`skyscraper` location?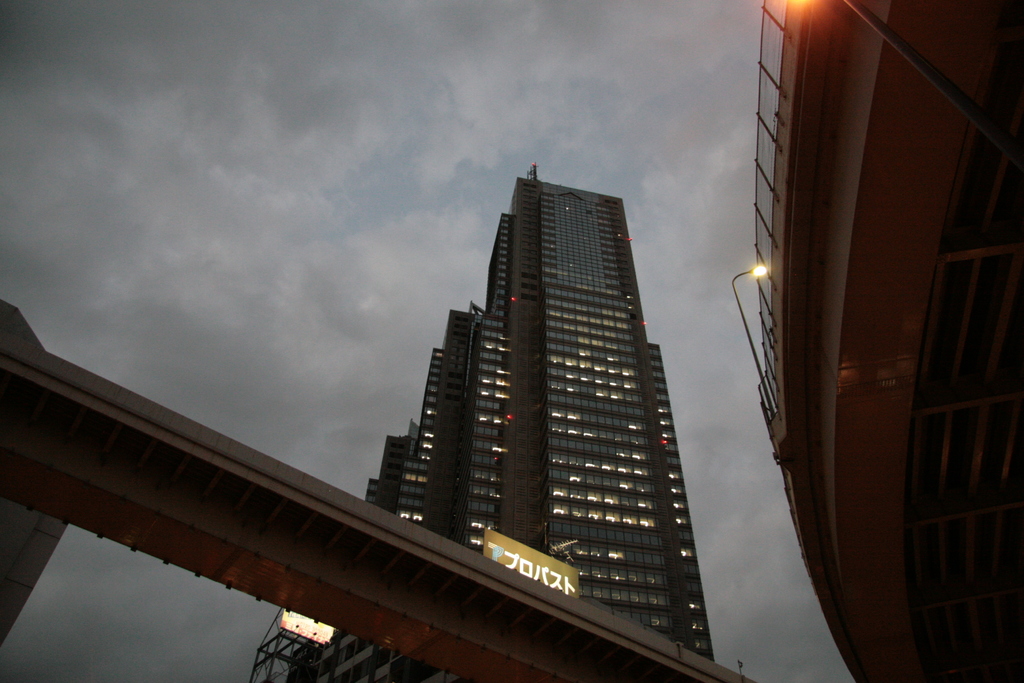
<box>356,156,735,671</box>
